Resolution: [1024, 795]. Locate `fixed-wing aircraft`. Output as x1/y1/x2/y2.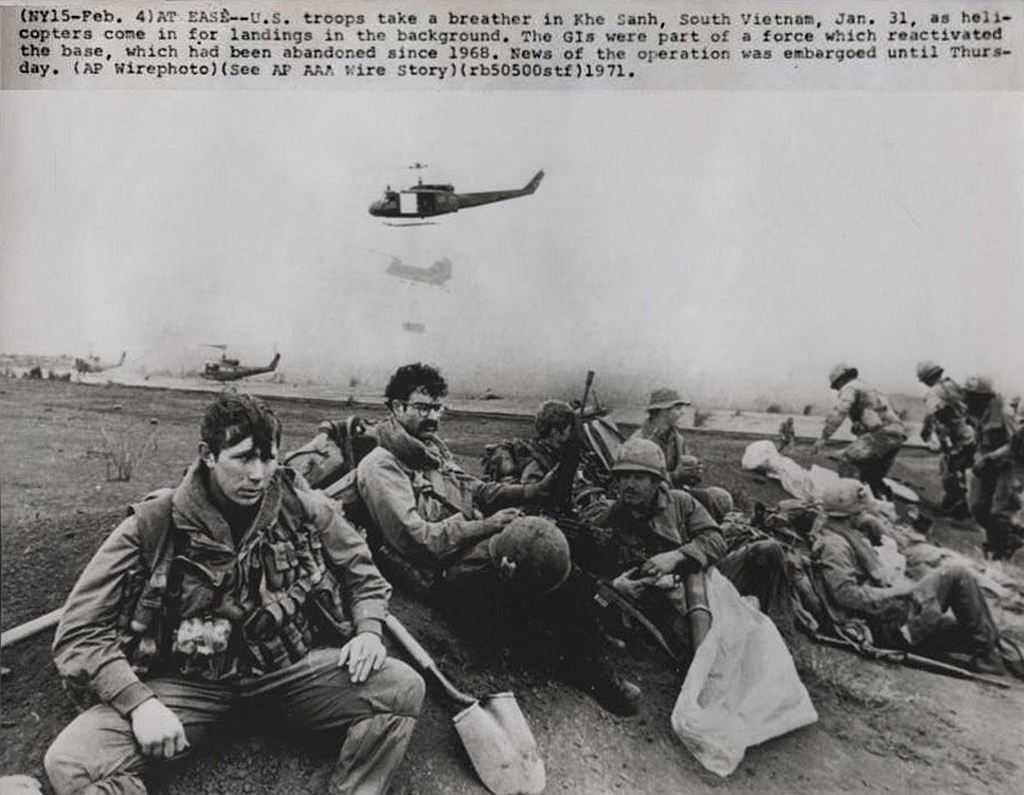
369/158/544/225.
